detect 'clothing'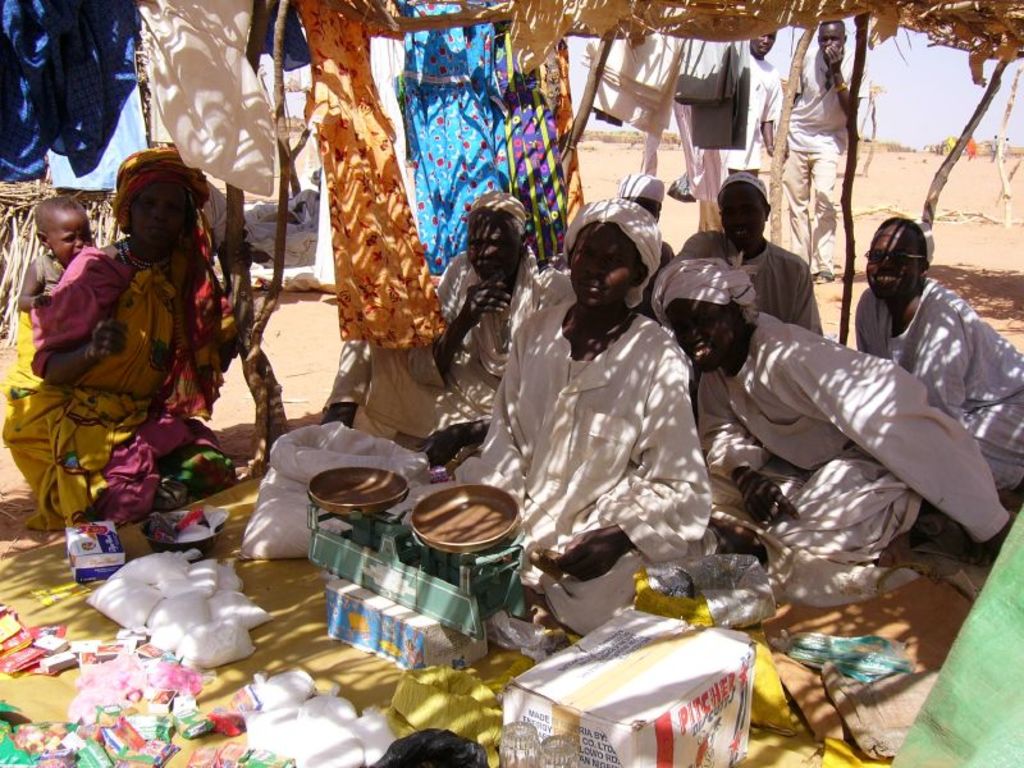
[x1=416, y1=251, x2=548, y2=449]
